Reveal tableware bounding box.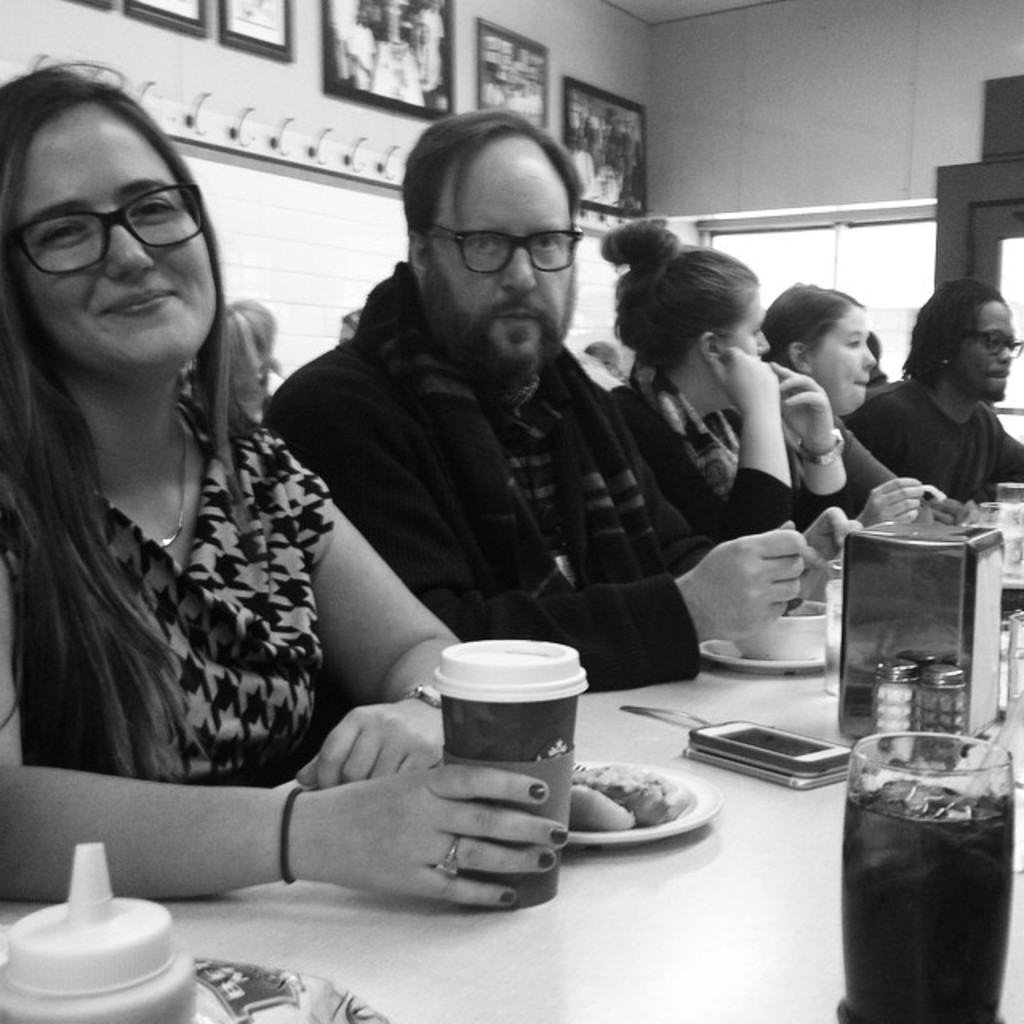
Revealed: 821, 560, 842, 696.
